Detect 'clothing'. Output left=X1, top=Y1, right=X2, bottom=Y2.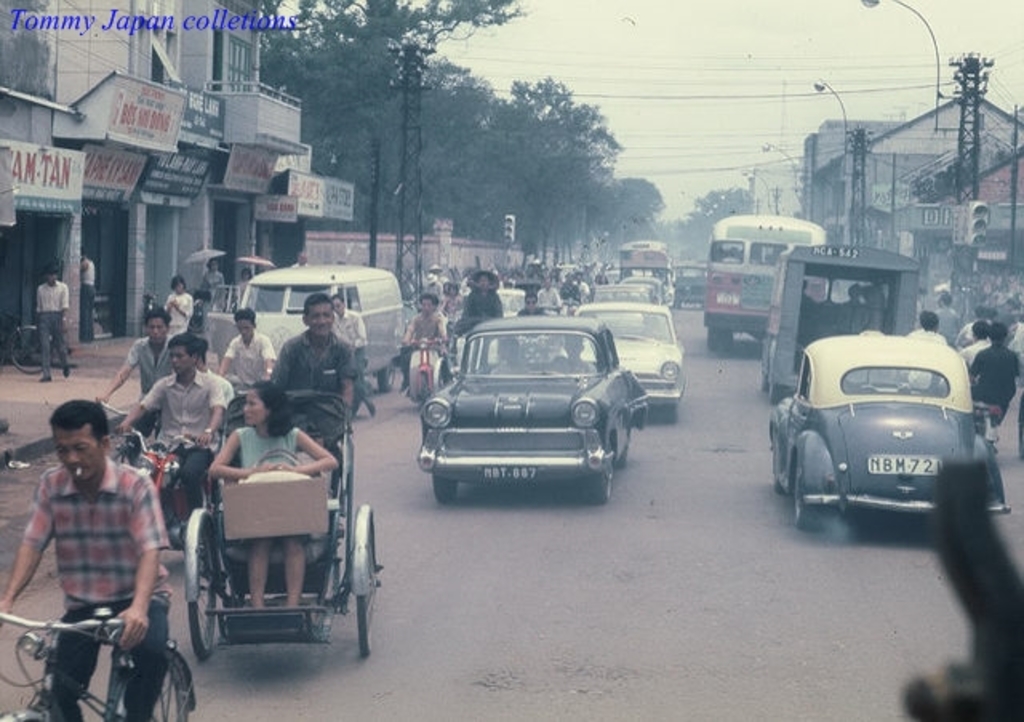
left=163, top=293, right=189, bottom=339.
